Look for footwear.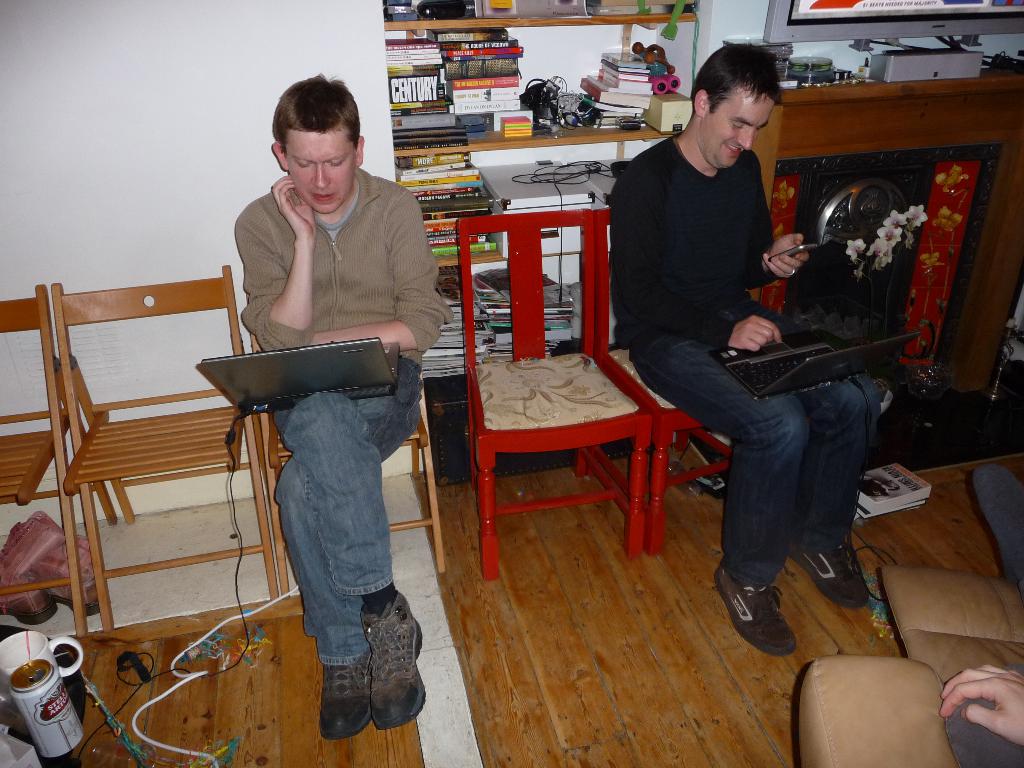
Found: {"left": 317, "top": 651, "right": 370, "bottom": 740}.
